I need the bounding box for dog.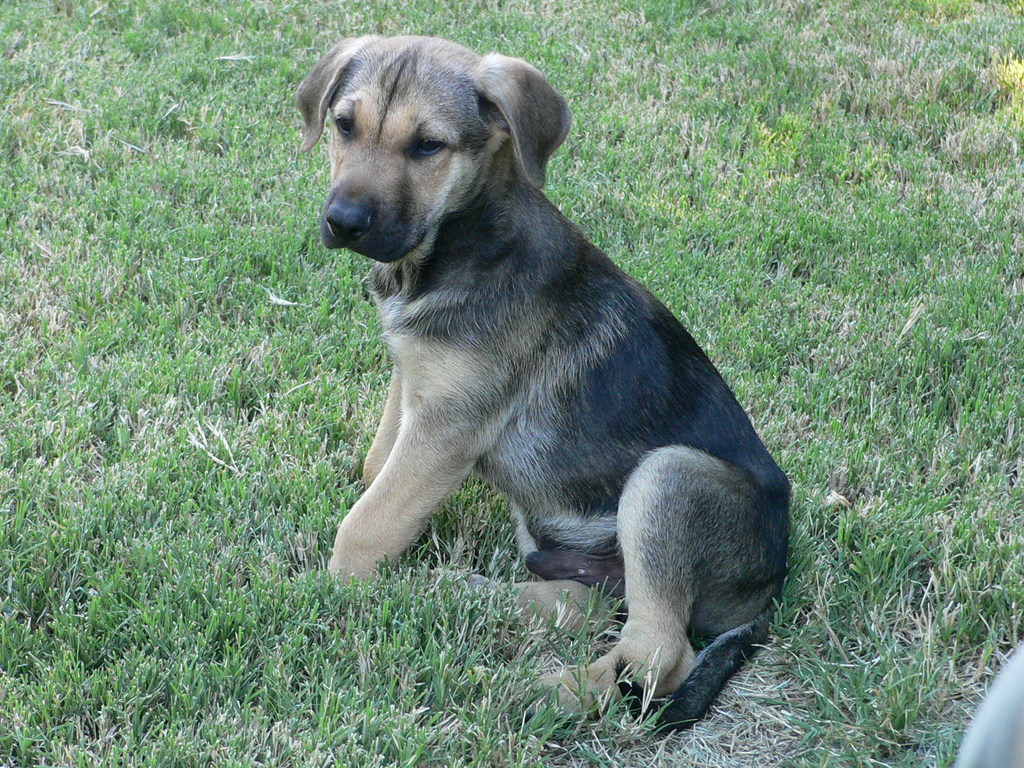
Here it is: locate(291, 30, 794, 738).
